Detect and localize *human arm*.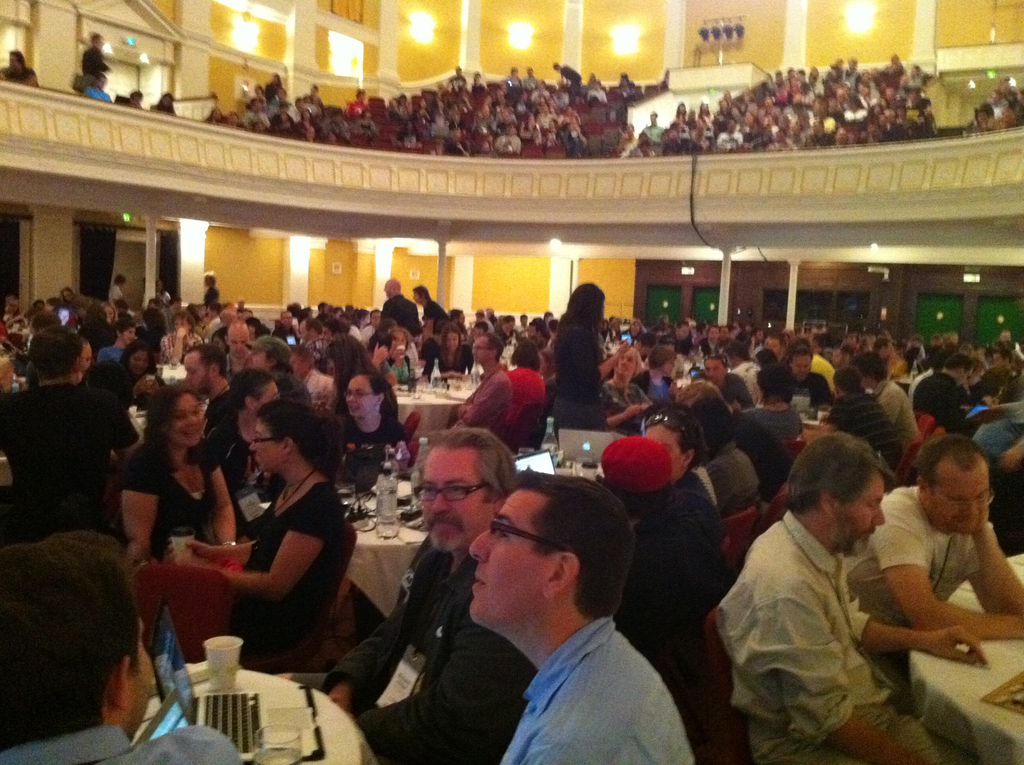
Localized at (left=179, top=536, right=253, bottom=567).
